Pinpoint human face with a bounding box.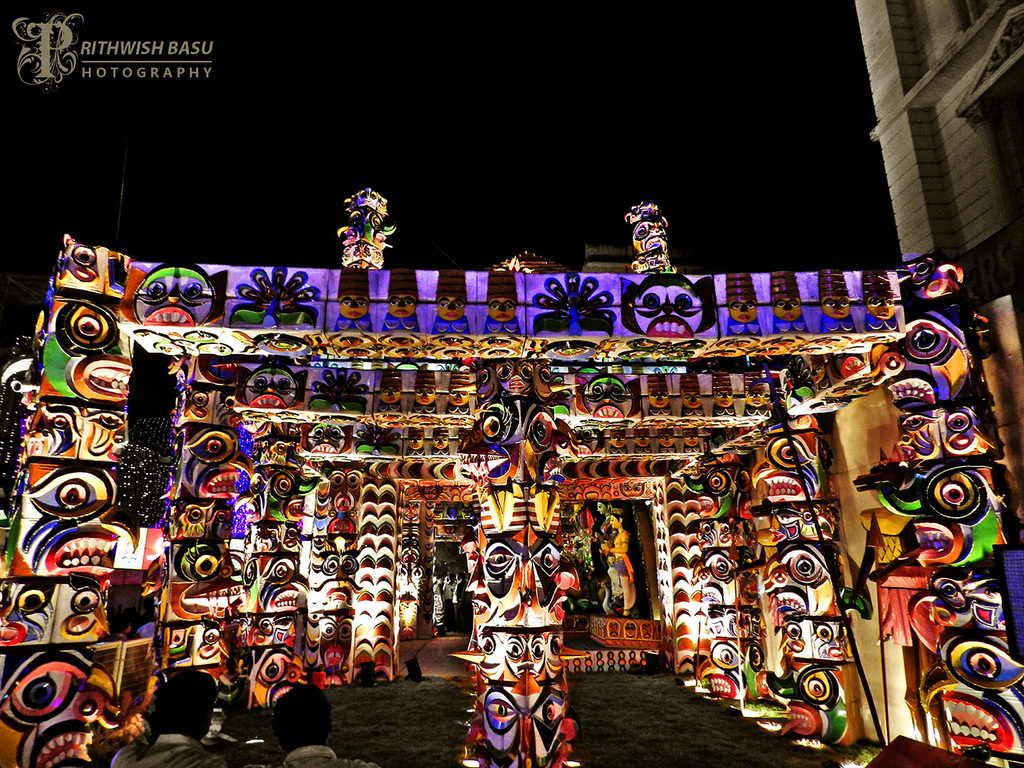
(339, 297, 369, 322).
